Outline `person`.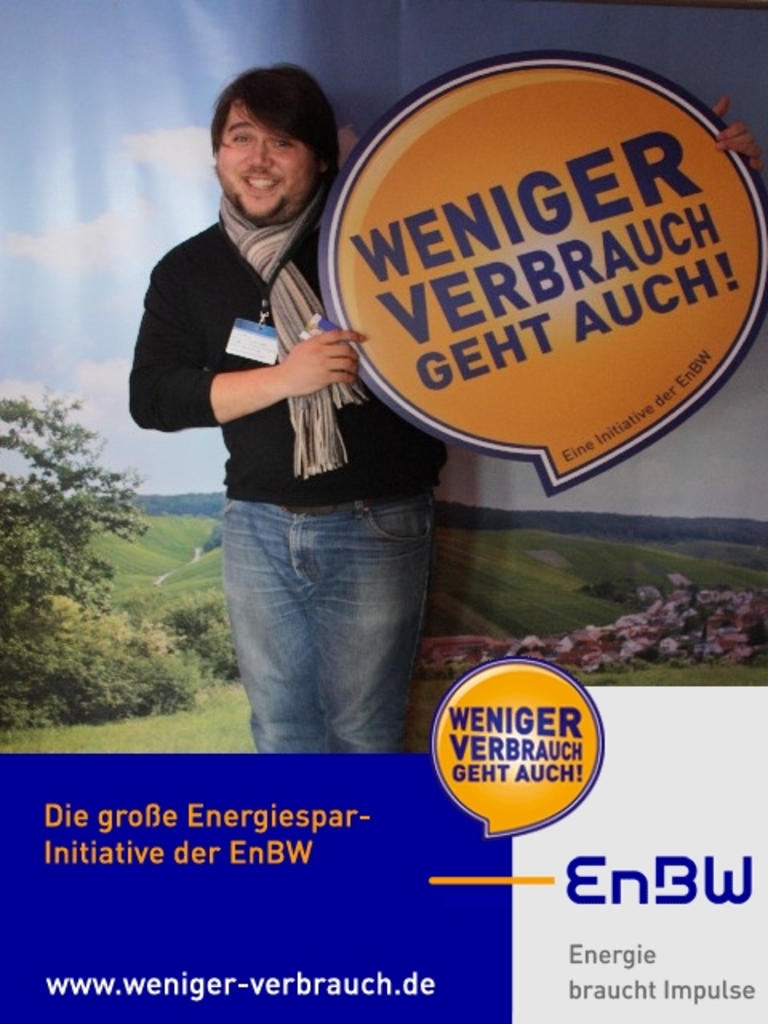
Outline: select_region(126, 62, 762, 754).
